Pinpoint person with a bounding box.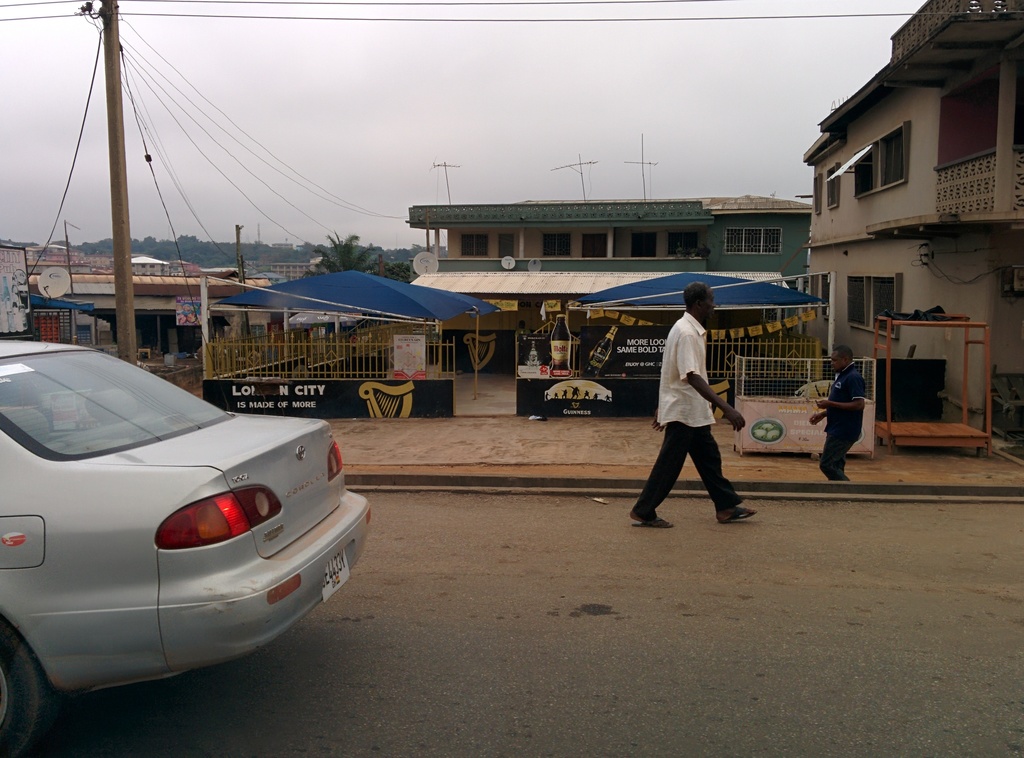
crop(810, 343, 860, 485).
